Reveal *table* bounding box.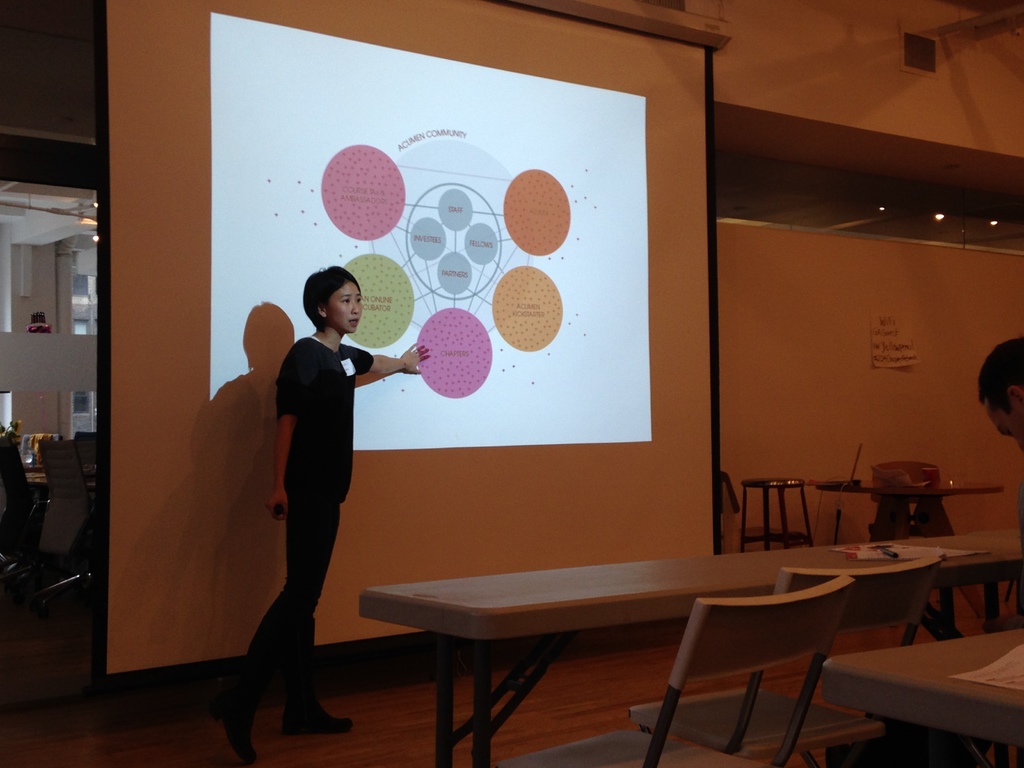
Revealed: 821 625 1023 763.
